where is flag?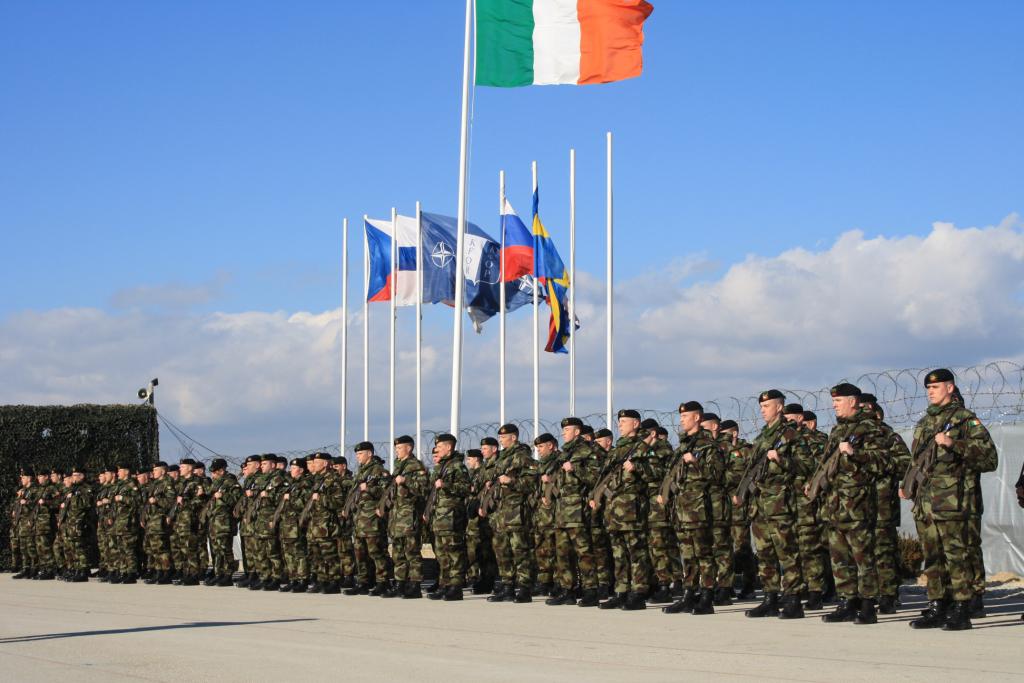
(504,205,543,287).
